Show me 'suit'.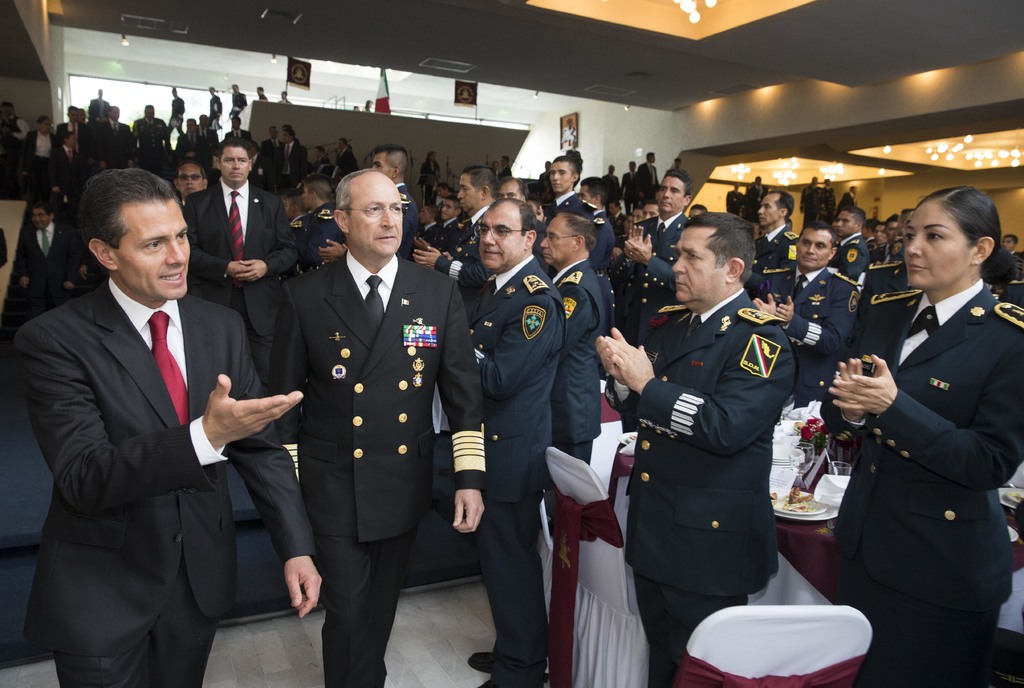
'suit' is here: [632, 162, 660, 204].
